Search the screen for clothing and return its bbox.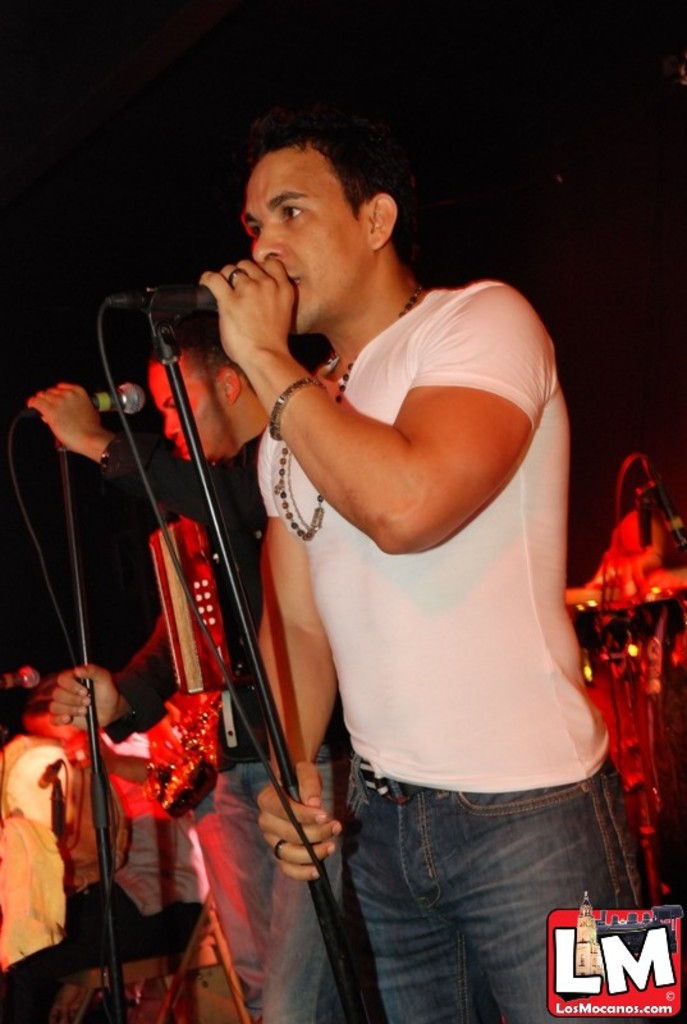
Found: <region>97, 419, 366, 1023</region>.
